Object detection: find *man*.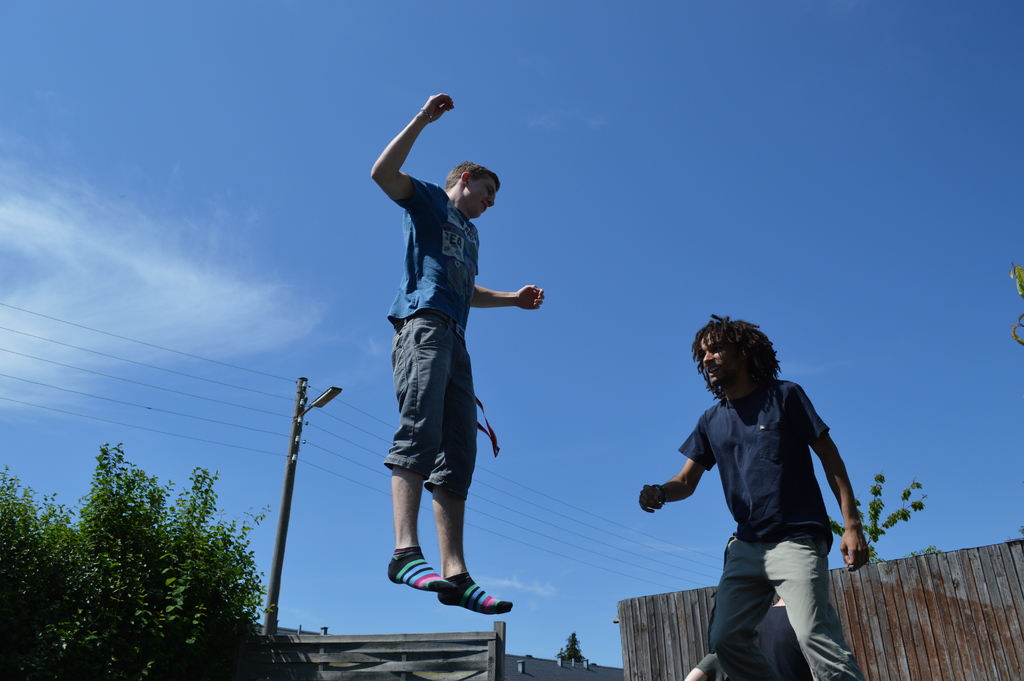
<box>685,652,727,680</box>.
